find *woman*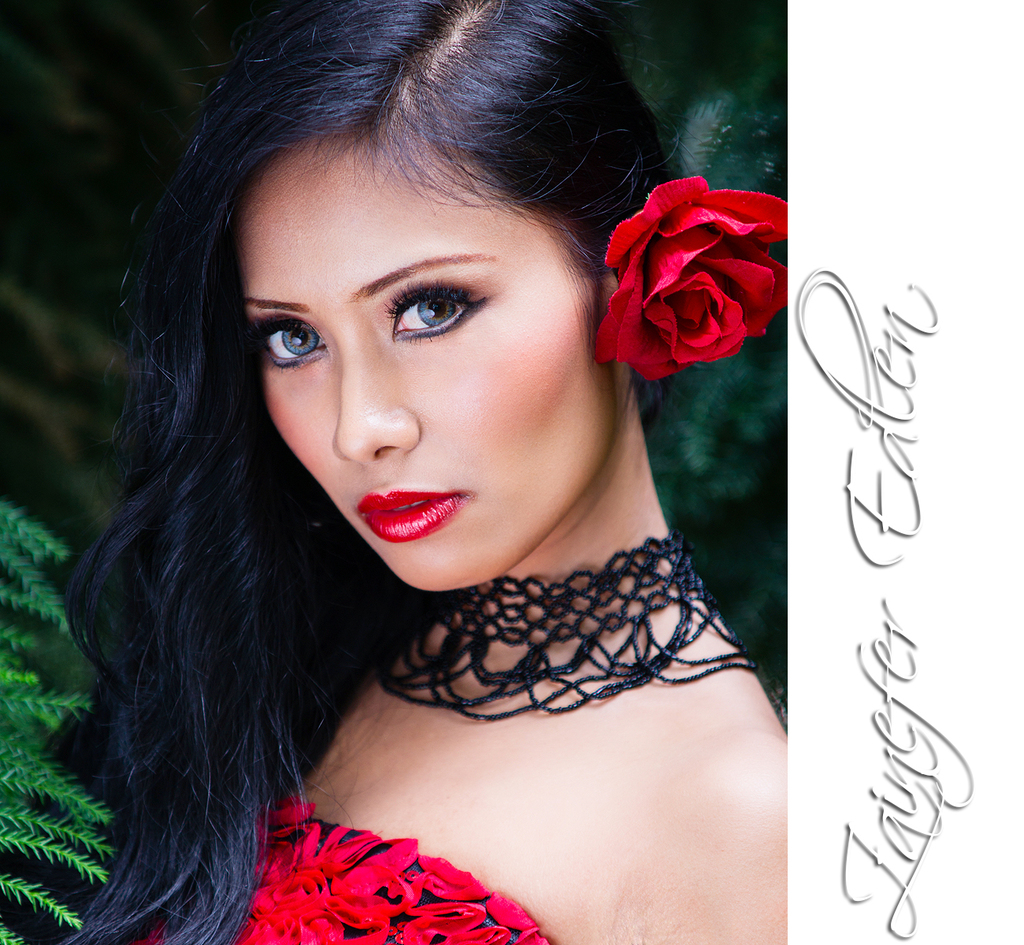
Rect(22, 0, 856, 932)
